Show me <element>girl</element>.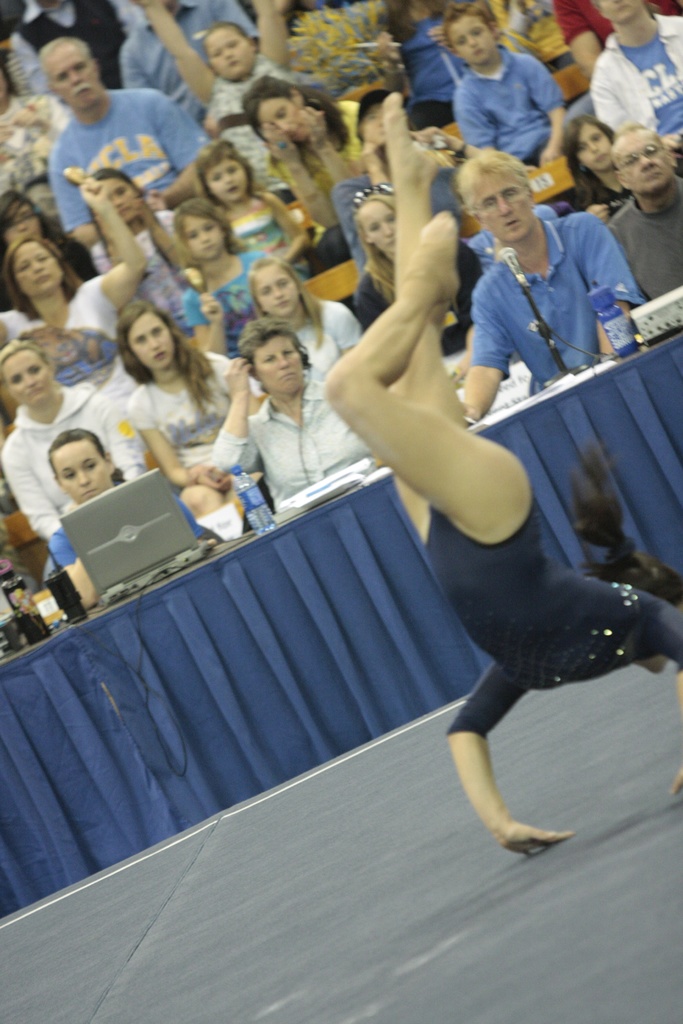
<element>girl</element> is here: locate(127, 0, 291, 189).
